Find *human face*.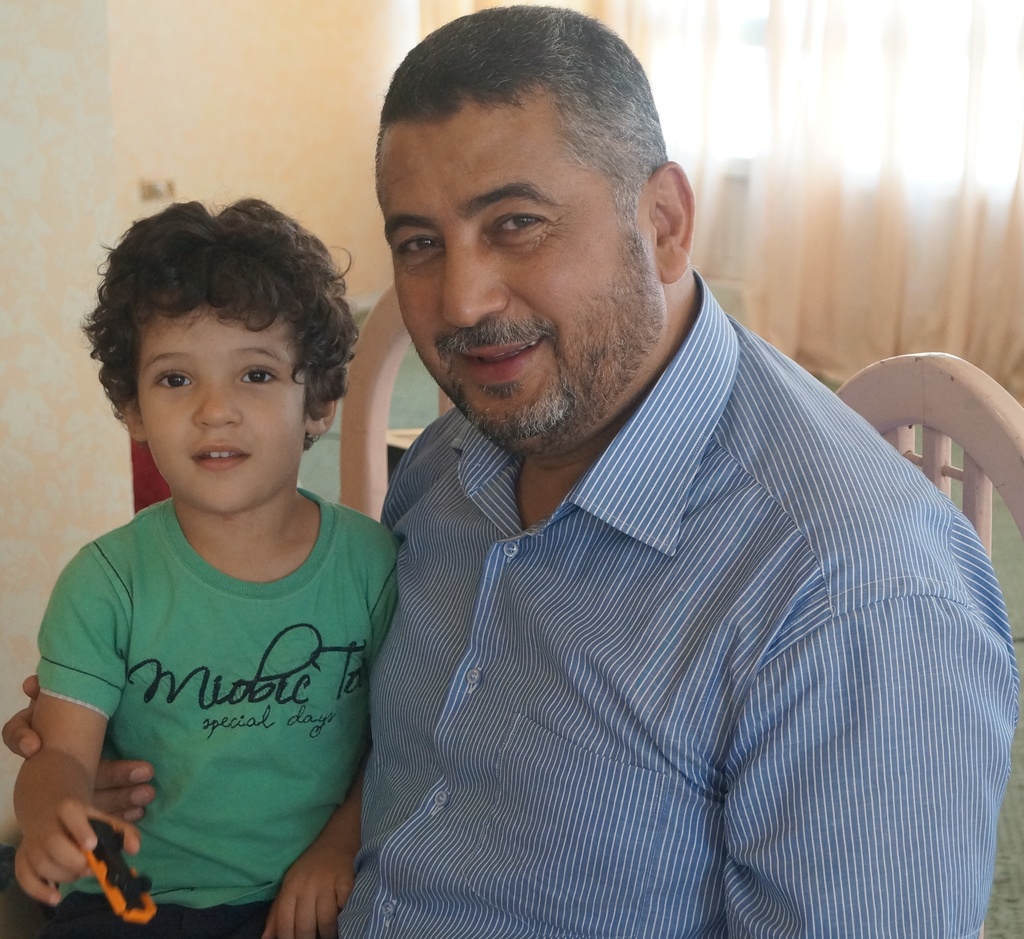
box(378, 116, 652, 453).
